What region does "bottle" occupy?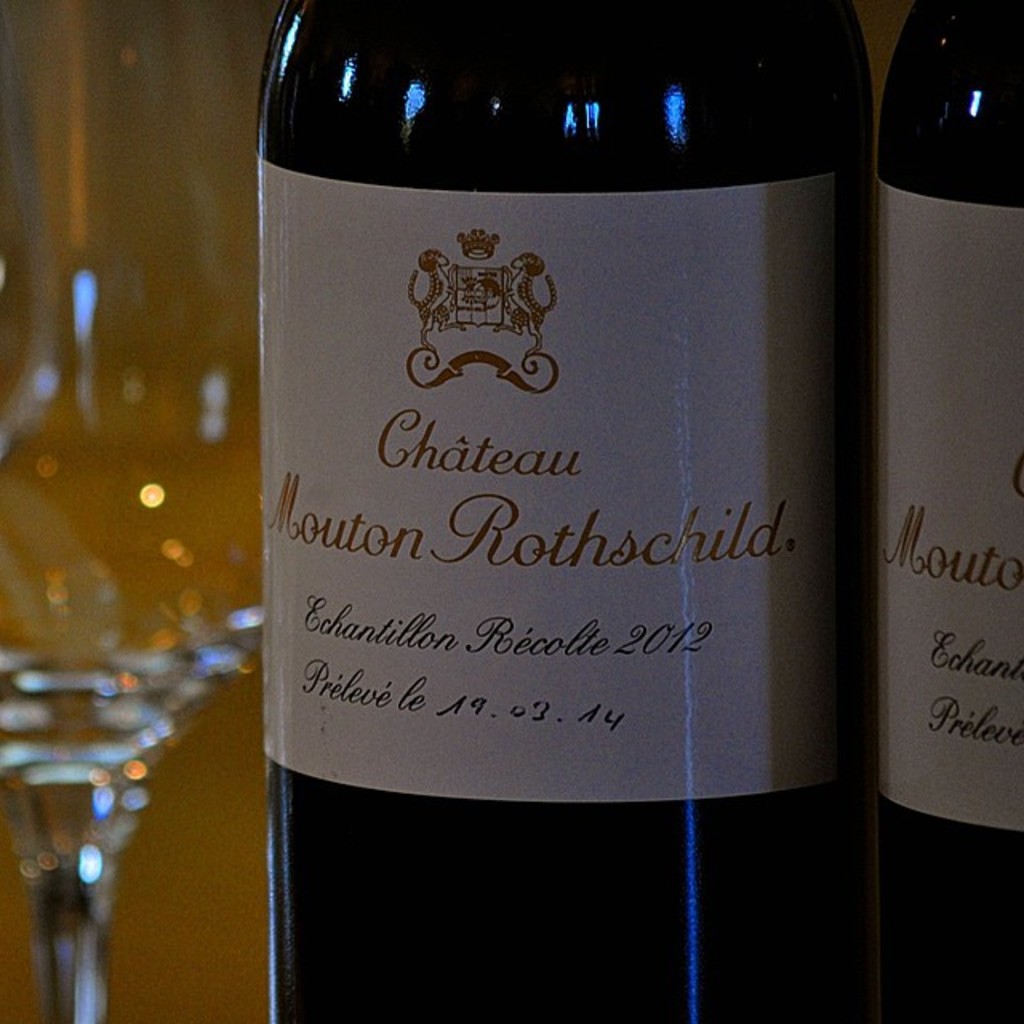
Rect(222, 0, 898, 973).
